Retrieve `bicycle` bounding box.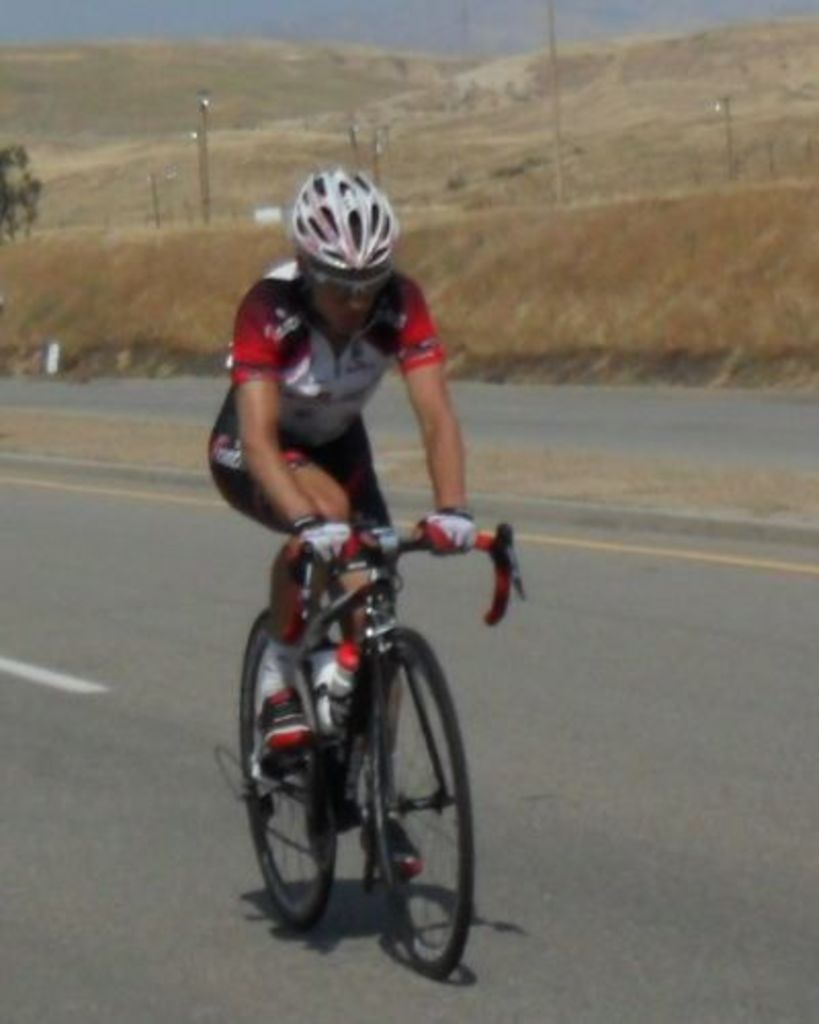
Bounding box: l=211, t=481, r=536, b=963.
